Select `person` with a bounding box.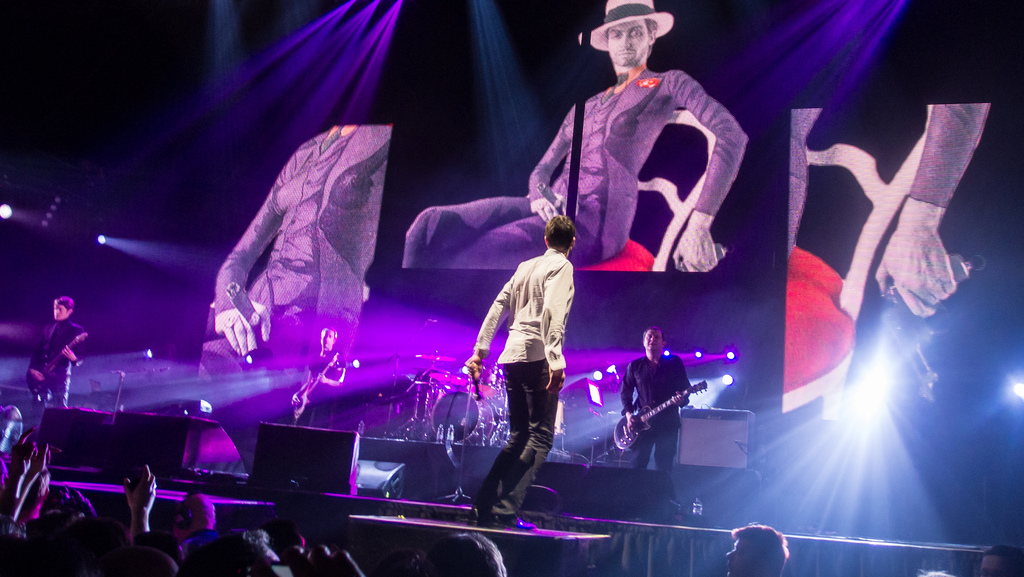
(left=723, top=522, right=796, bottom=576).
